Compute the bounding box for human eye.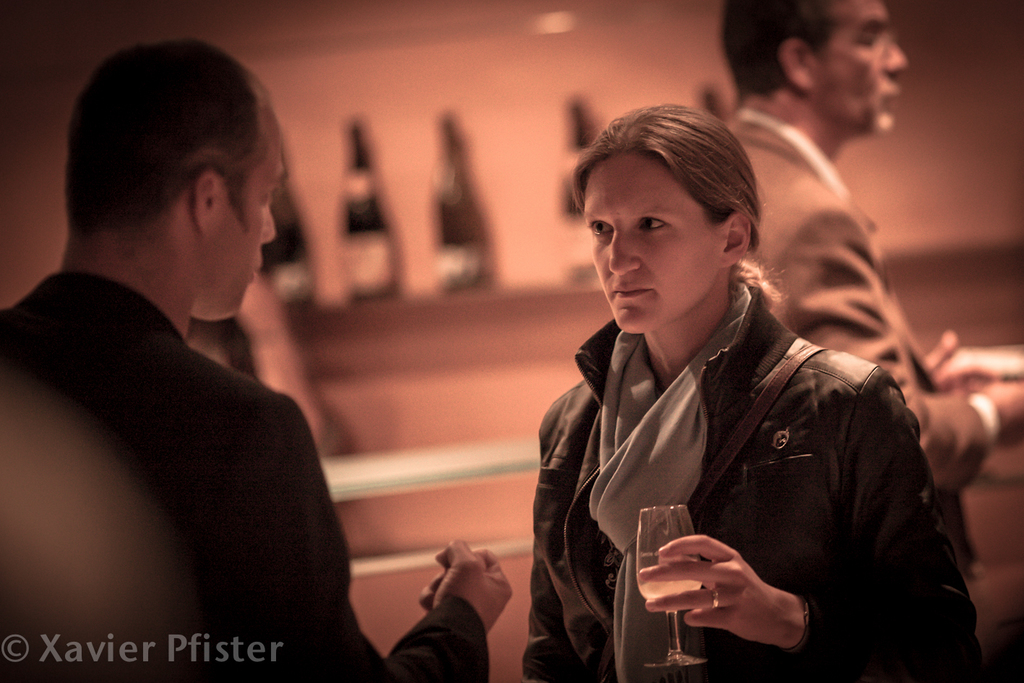
bbox(585, 215, 614, 241).
